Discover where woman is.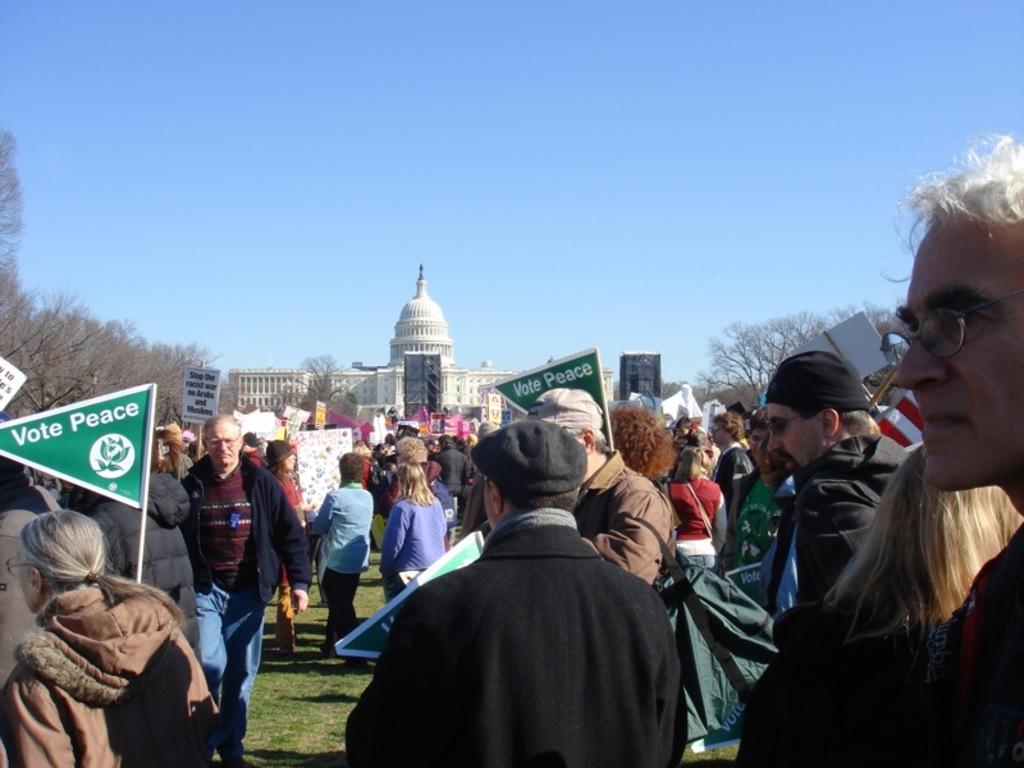
Discovered at {"x1": 308, "y1": 449, "x2": 374, "y2": 655}.
